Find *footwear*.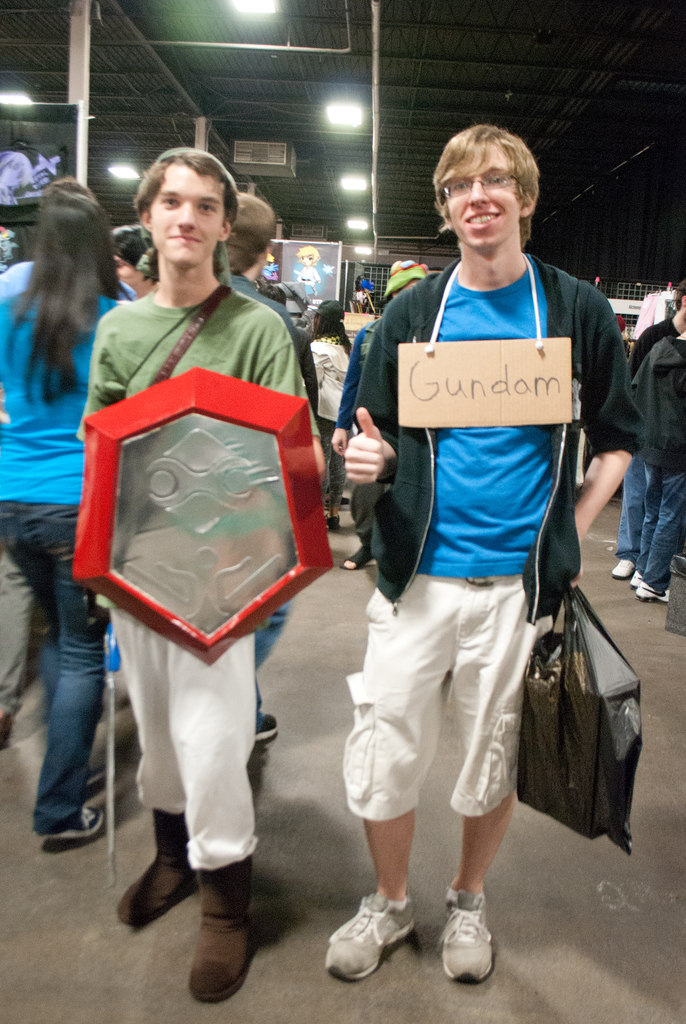
x1=117, y1=803, x2=195, y2=927.
